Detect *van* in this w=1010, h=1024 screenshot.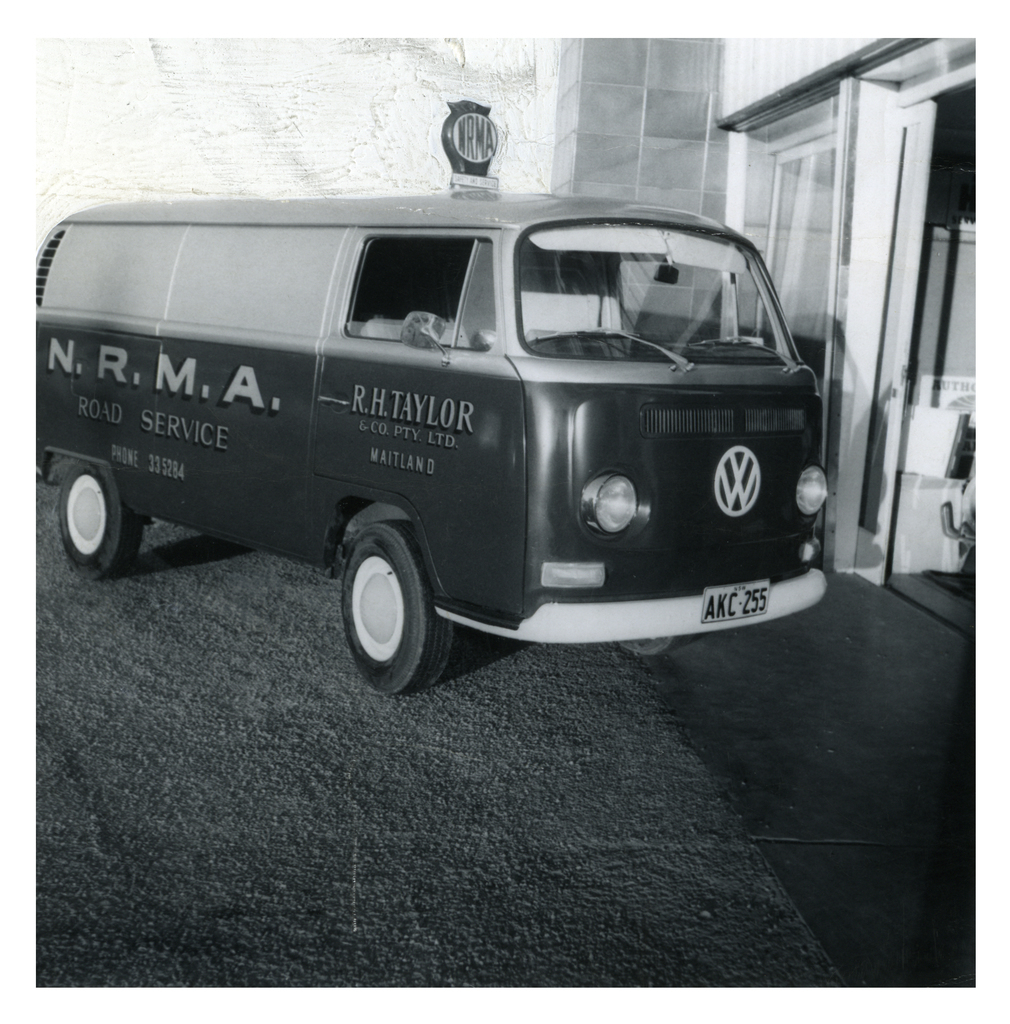
Detection: box(35, 183, 831, 698).
